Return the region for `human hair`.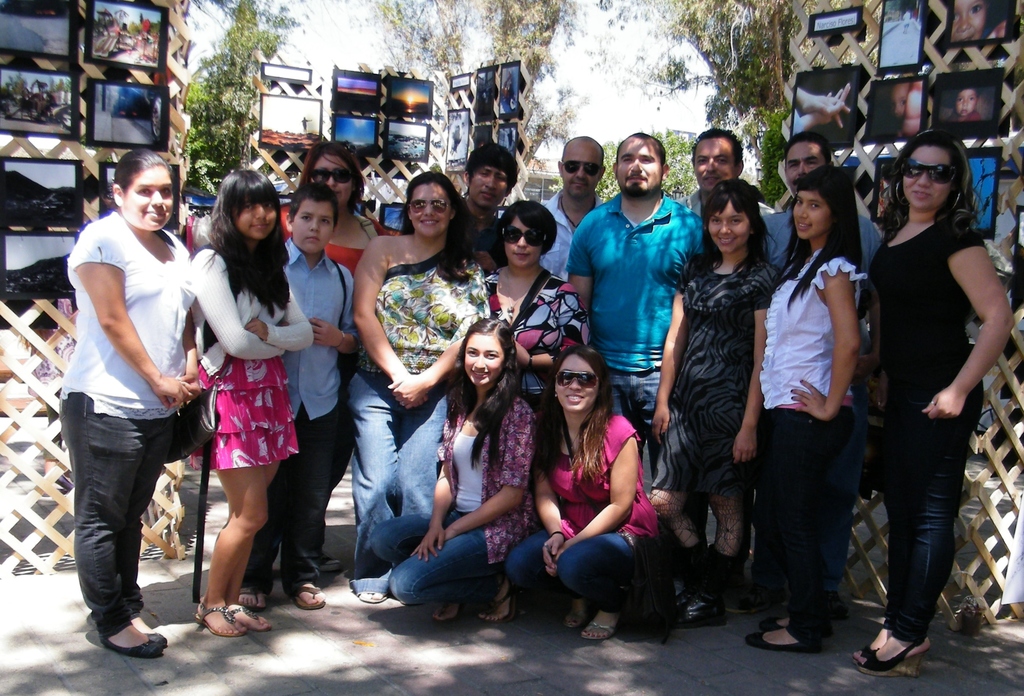
775,163,860,285.
